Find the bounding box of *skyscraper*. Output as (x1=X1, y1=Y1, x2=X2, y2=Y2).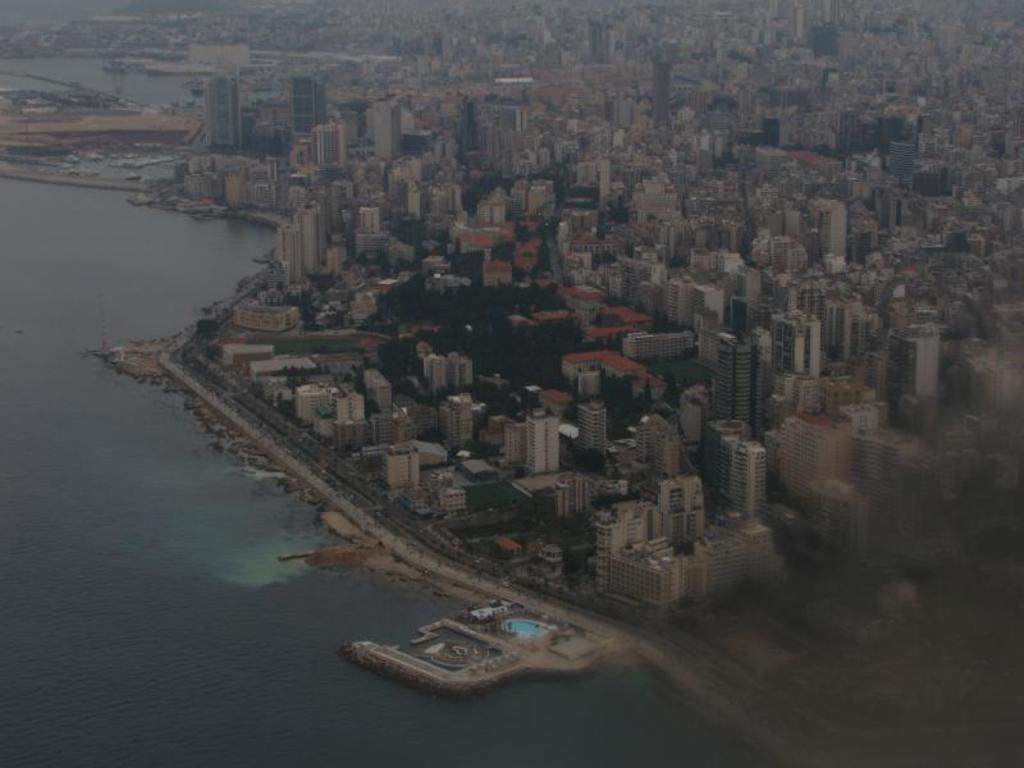
(x1=310, y1=123, x2=352, y2=175).
